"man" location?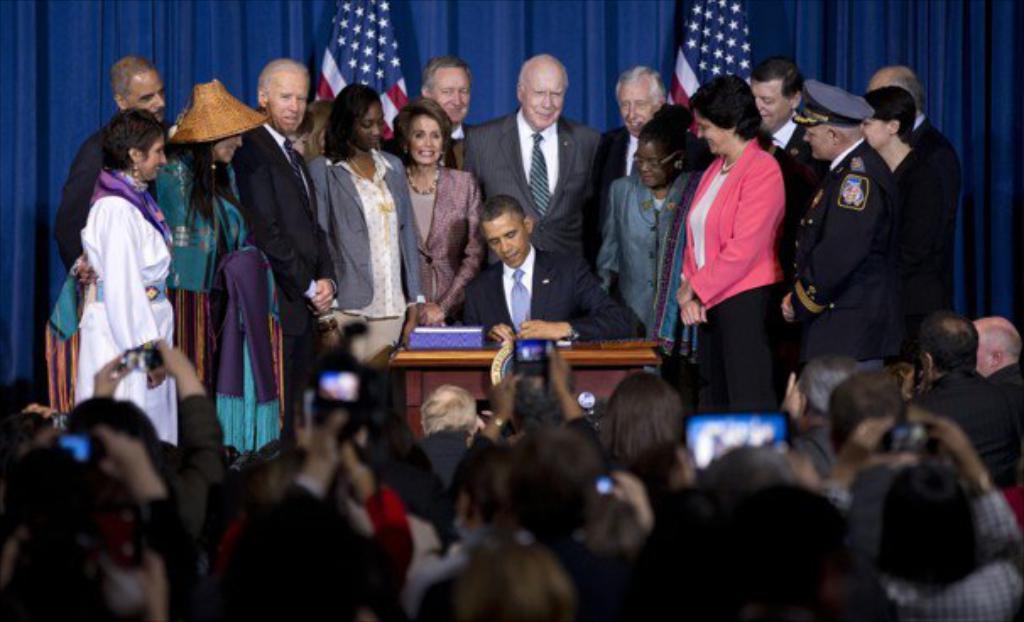
{"x1": 848, "y1": 66, "x2": 958, "y2": 326}
